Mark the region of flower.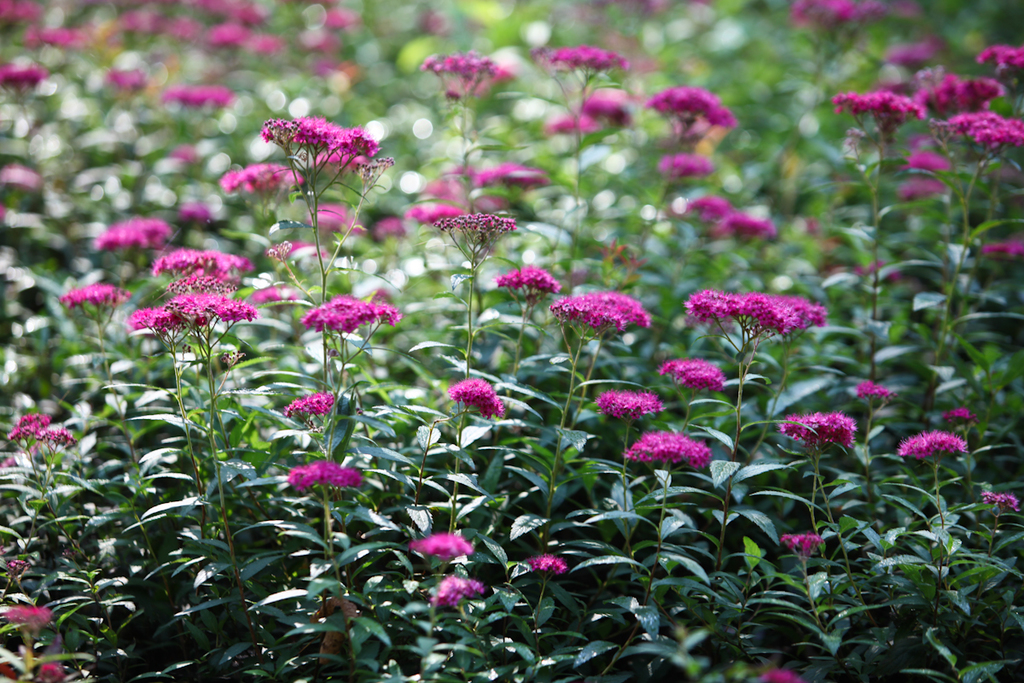
Region: (x1=430, y1=575, x2=486, y2=609).
